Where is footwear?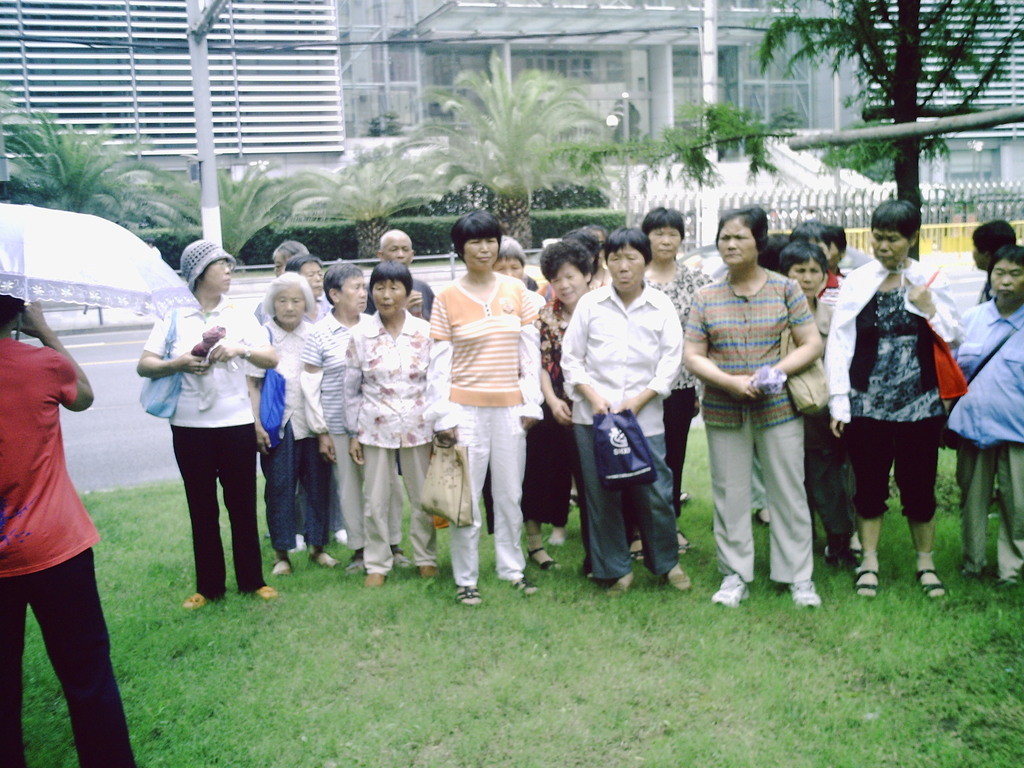
456 584 485 608.
